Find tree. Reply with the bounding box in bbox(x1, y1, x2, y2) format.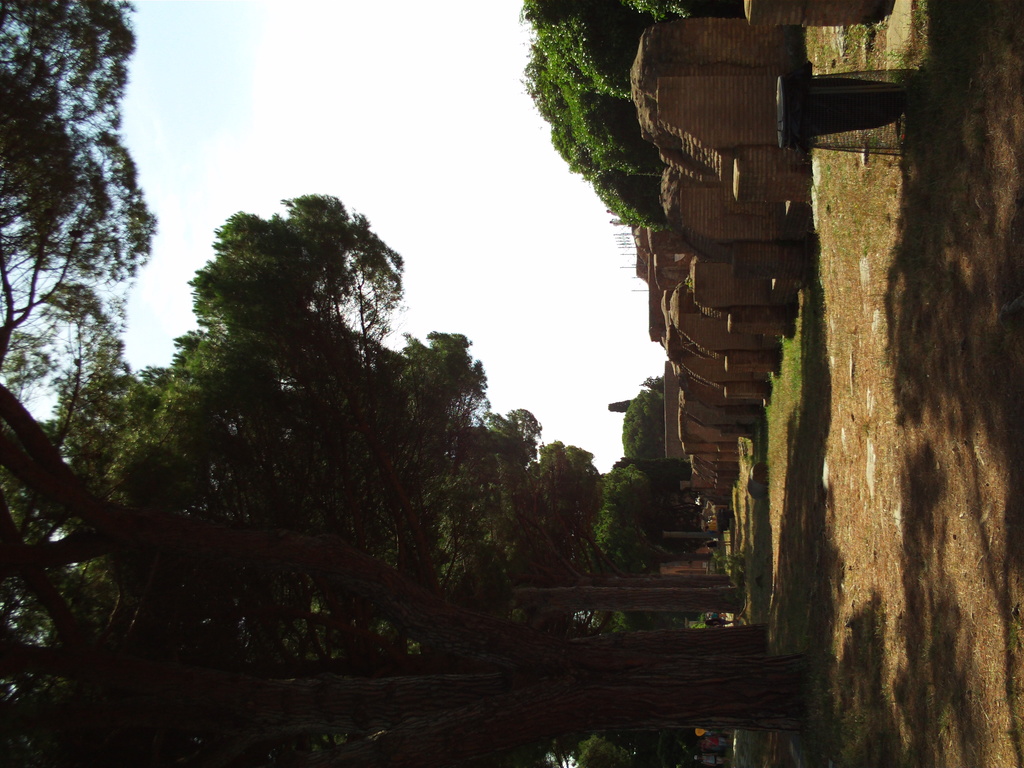
bbox(606, 400, 639, 410).
